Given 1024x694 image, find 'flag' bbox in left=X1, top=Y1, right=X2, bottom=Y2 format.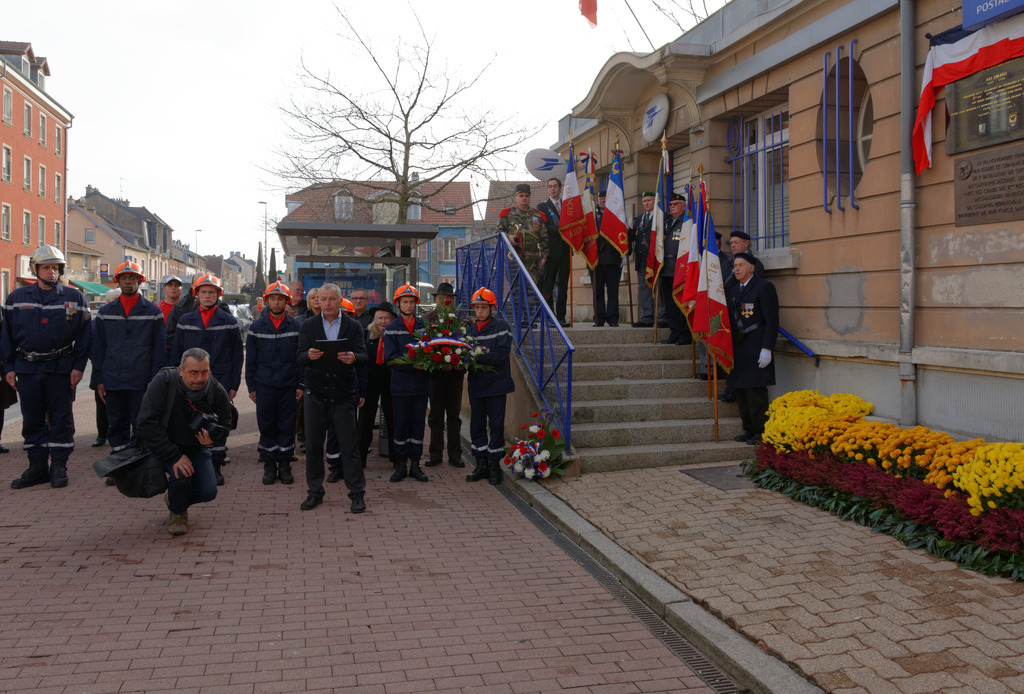
left=599, top=149, right=630, bottom=258.
